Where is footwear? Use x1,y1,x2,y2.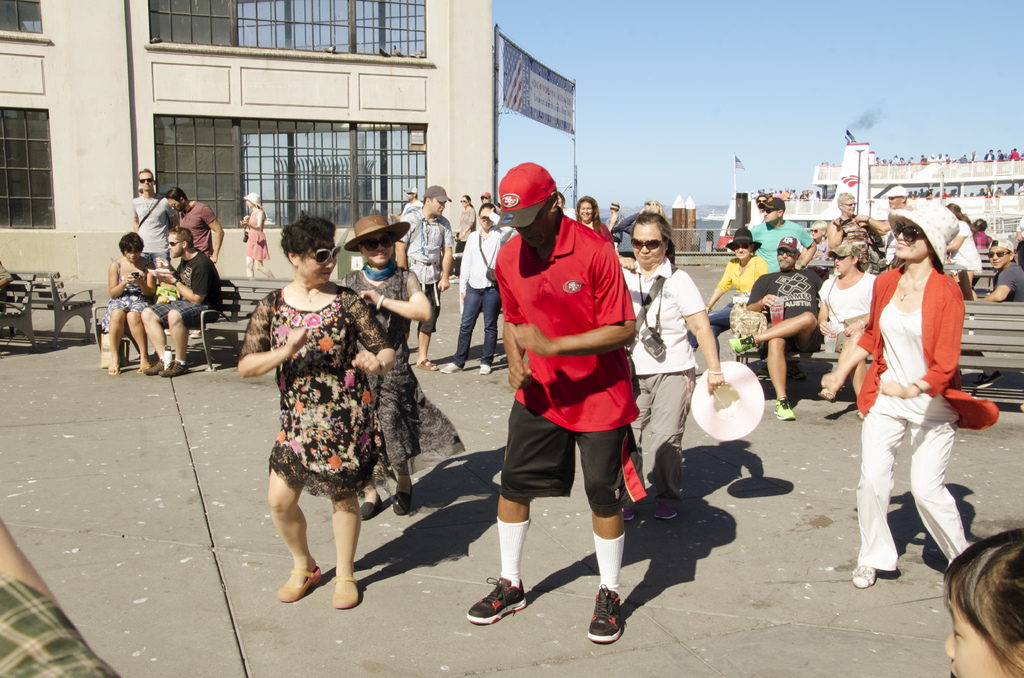
273,564,324,604.
